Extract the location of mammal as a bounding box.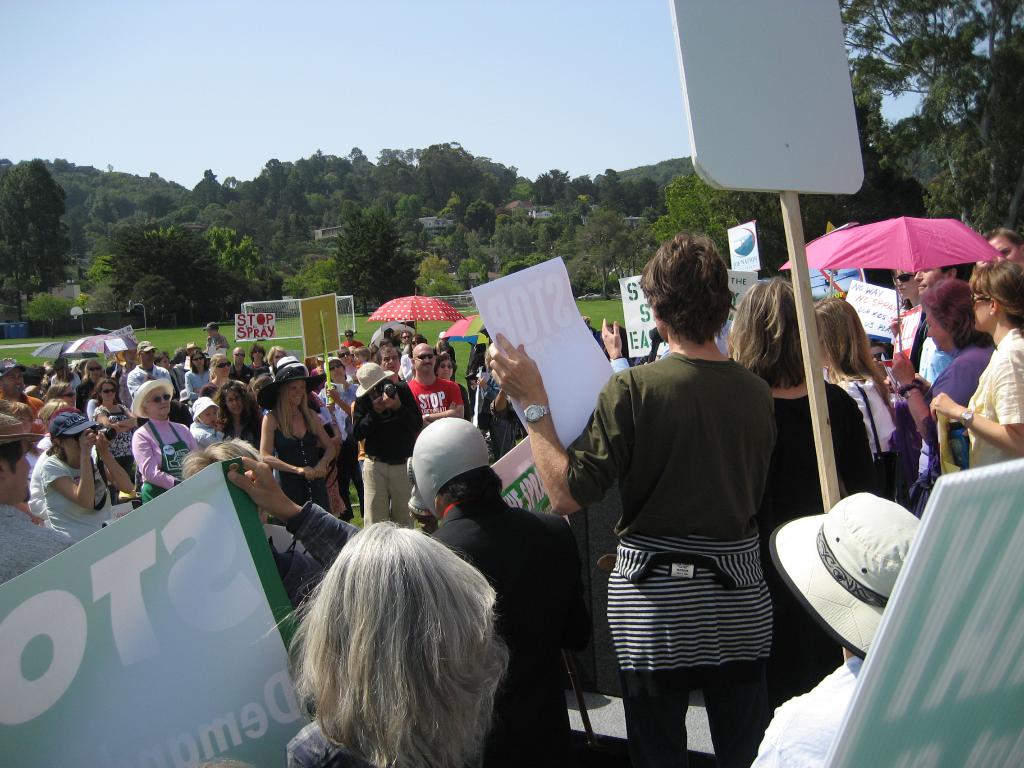
box(263, 522, 535, 764).
